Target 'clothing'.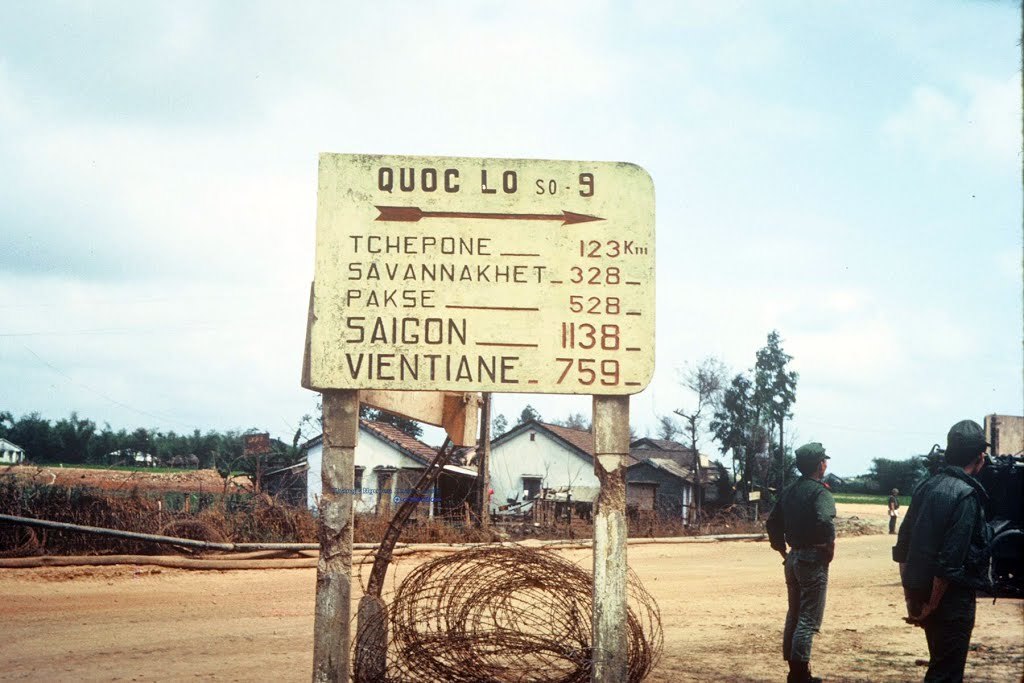
Target region: [left=905, top=436, right=1012, bottom=658].
